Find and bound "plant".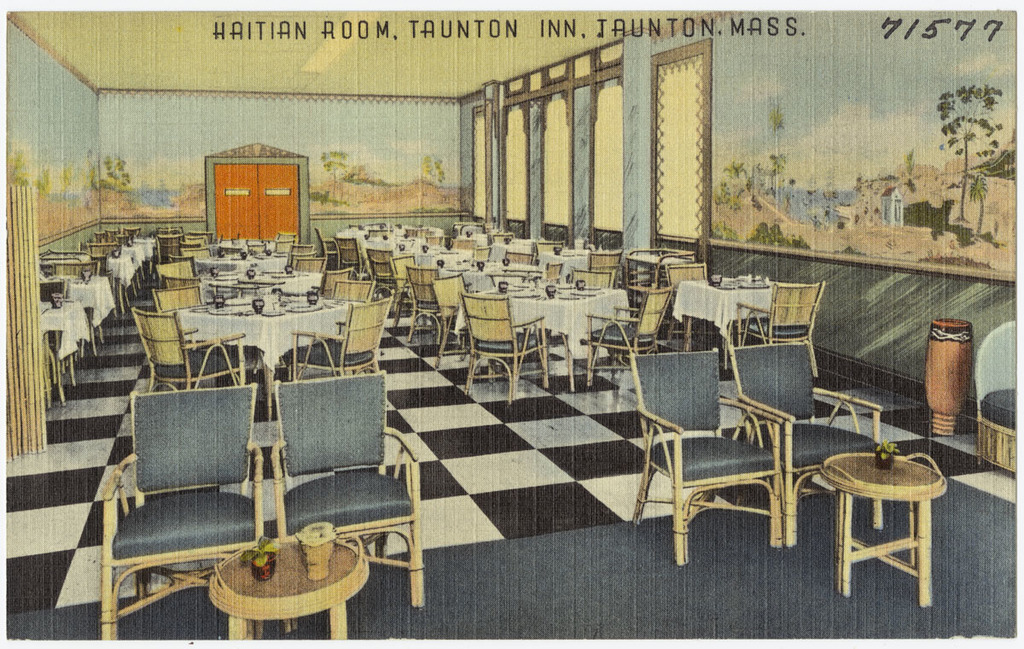
Bound: 422, 156, 448, 188.
